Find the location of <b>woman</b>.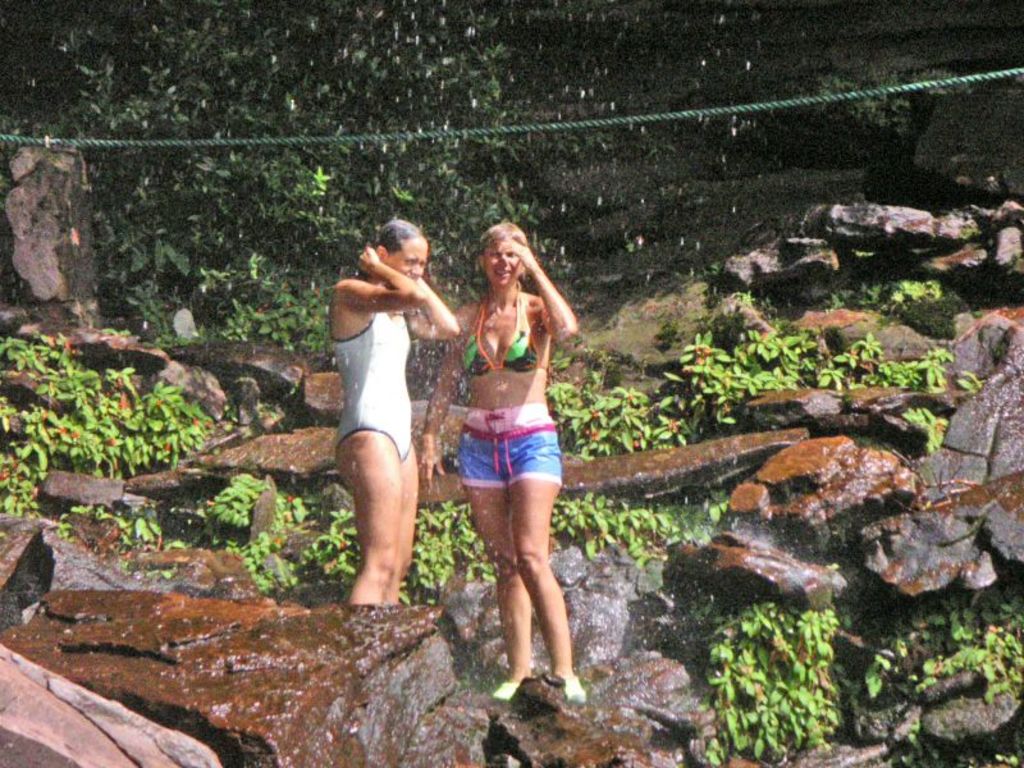
Location: x1=308 y1=195 x2=452 y2=643.
